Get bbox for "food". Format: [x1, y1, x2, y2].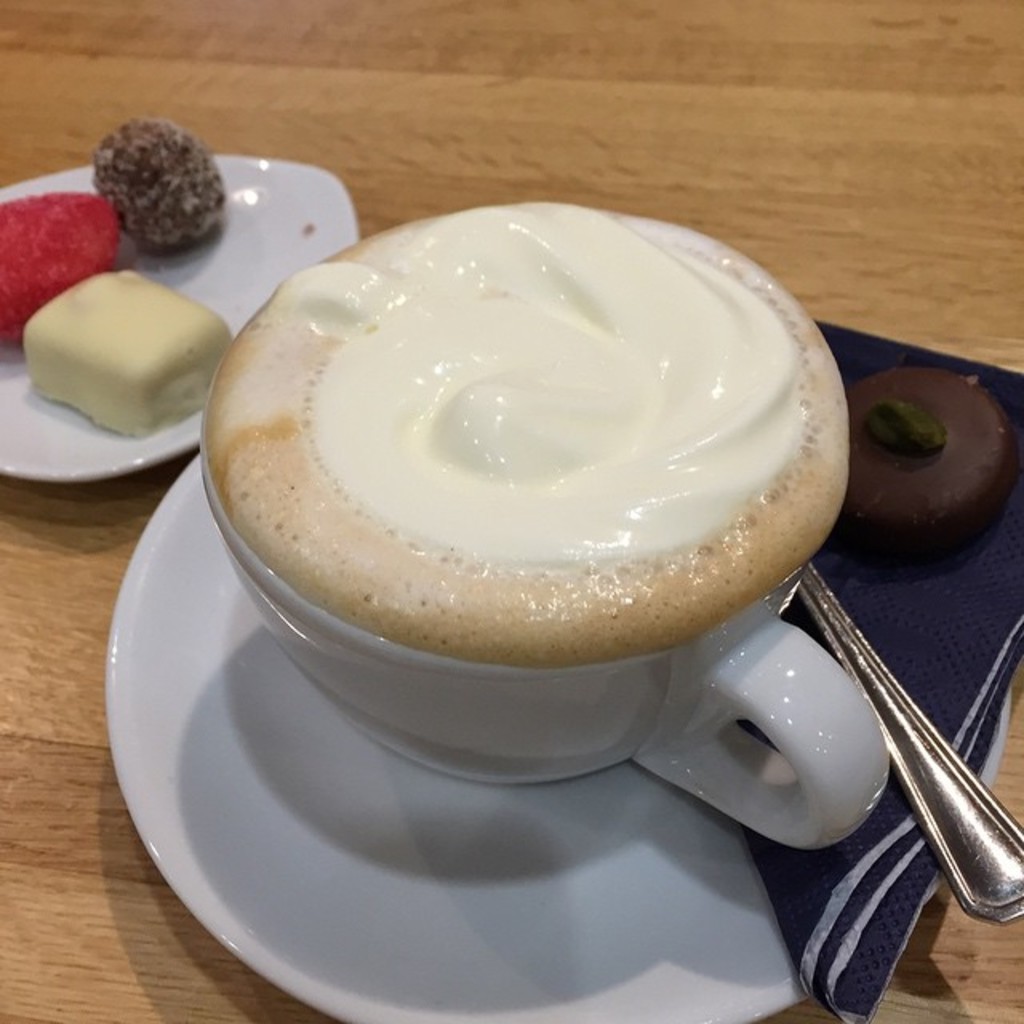
[88, 114, 227, 243].
